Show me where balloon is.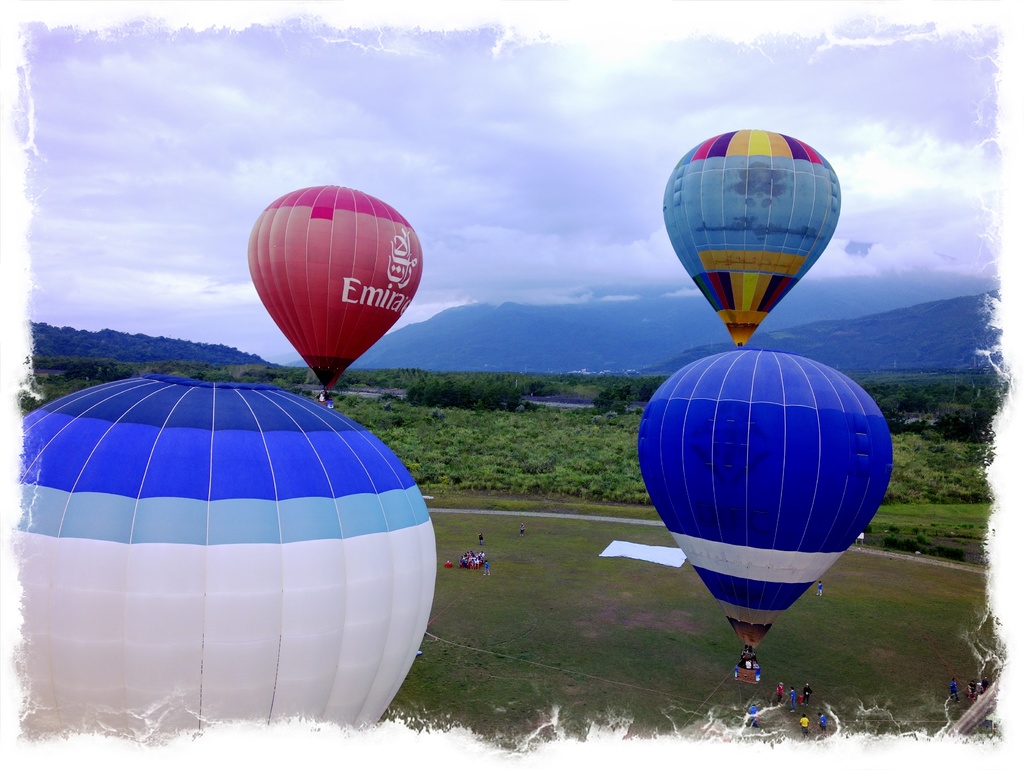
balloon is at locate(660, 129, 840, 346).
